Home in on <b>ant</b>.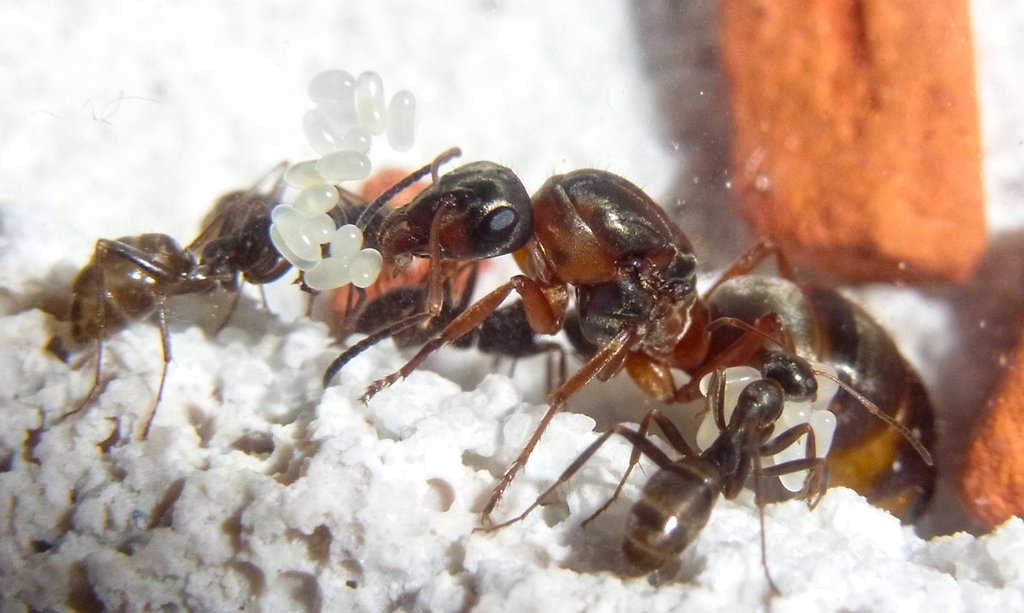
Homed in at BBox(289, 133, 945, 527).
